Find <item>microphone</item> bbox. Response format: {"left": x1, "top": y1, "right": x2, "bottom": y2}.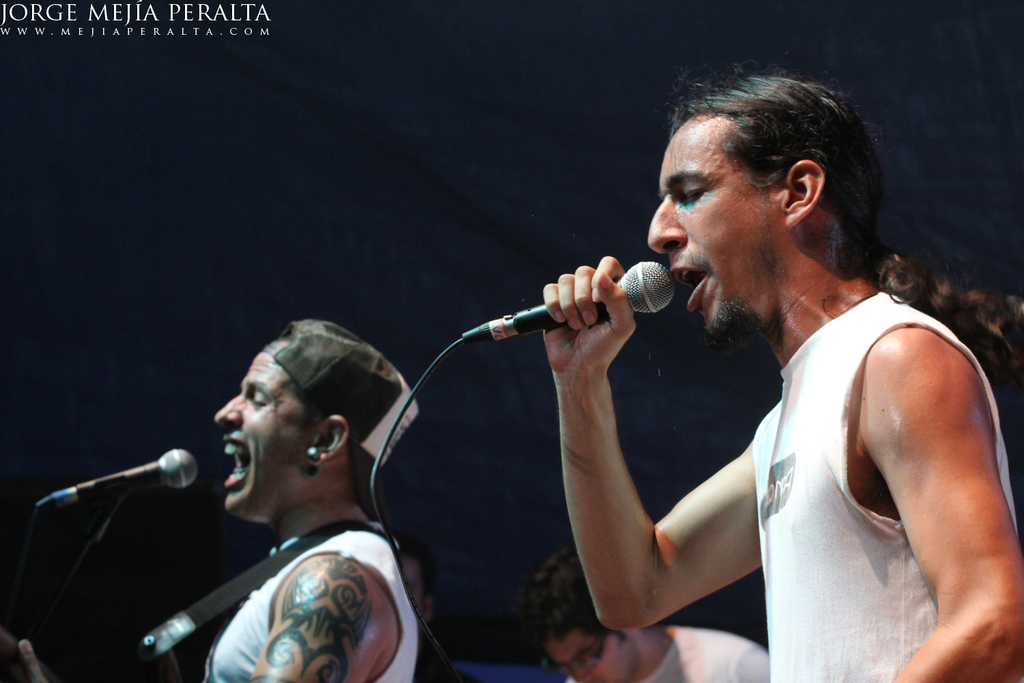
{"left": 31, "top": 451, "right": 195, "bottom": 510}.
